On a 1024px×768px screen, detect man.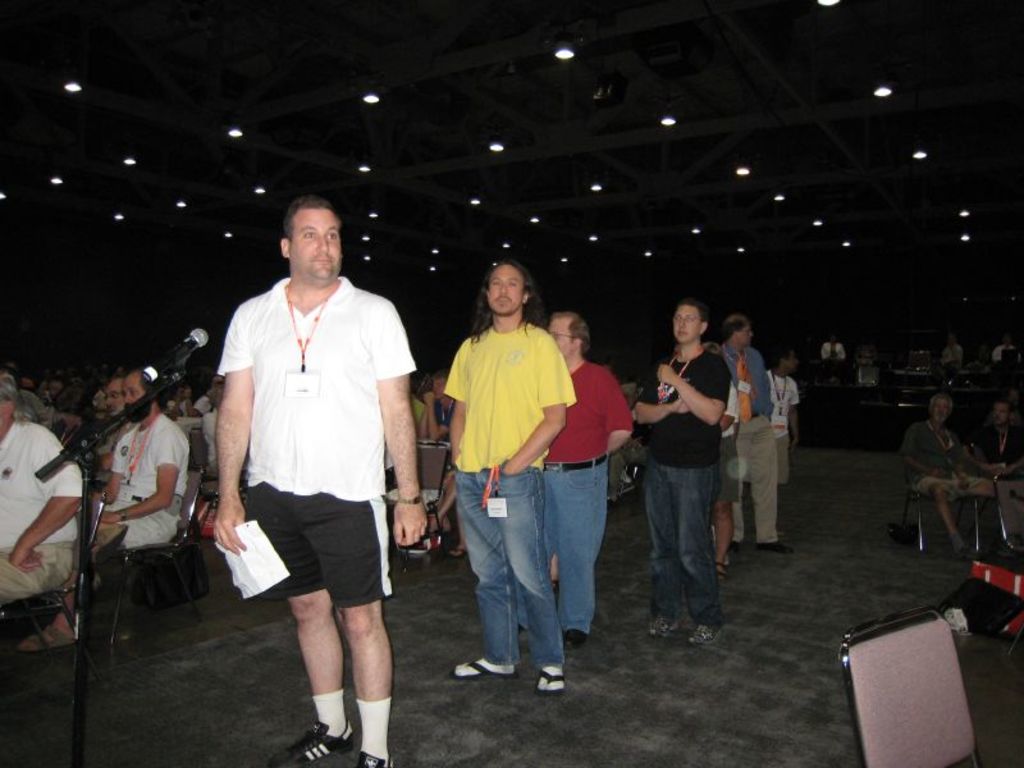
428,253,585,710.
